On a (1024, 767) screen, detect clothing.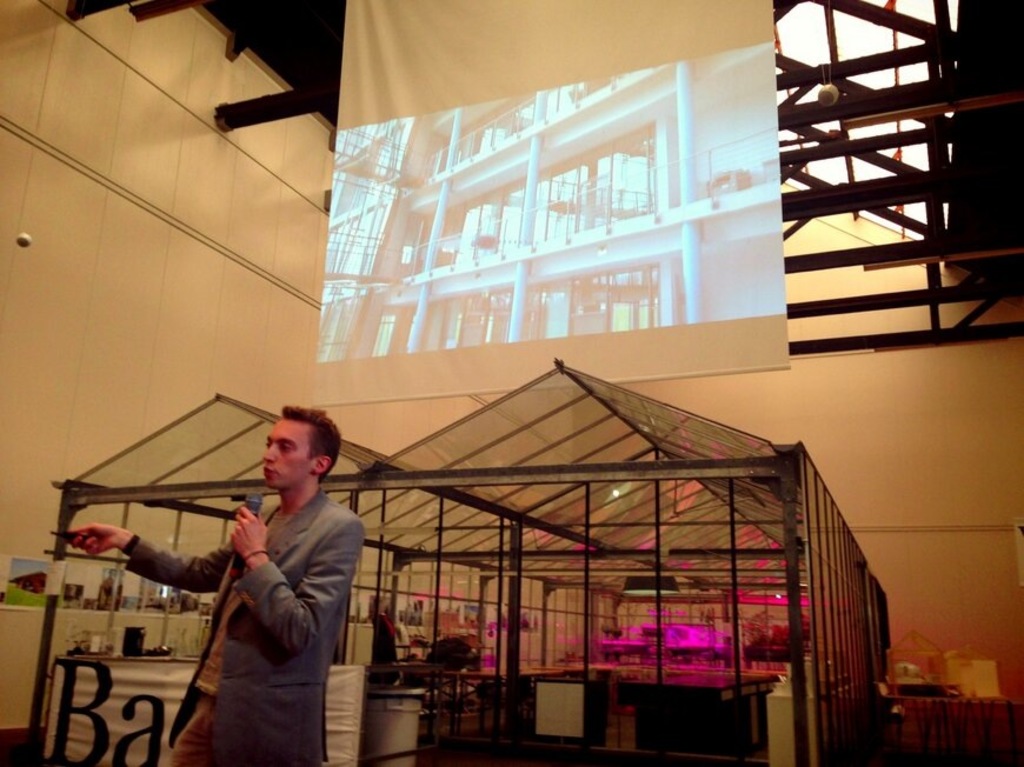
locate(138, 472, 365, 725).
